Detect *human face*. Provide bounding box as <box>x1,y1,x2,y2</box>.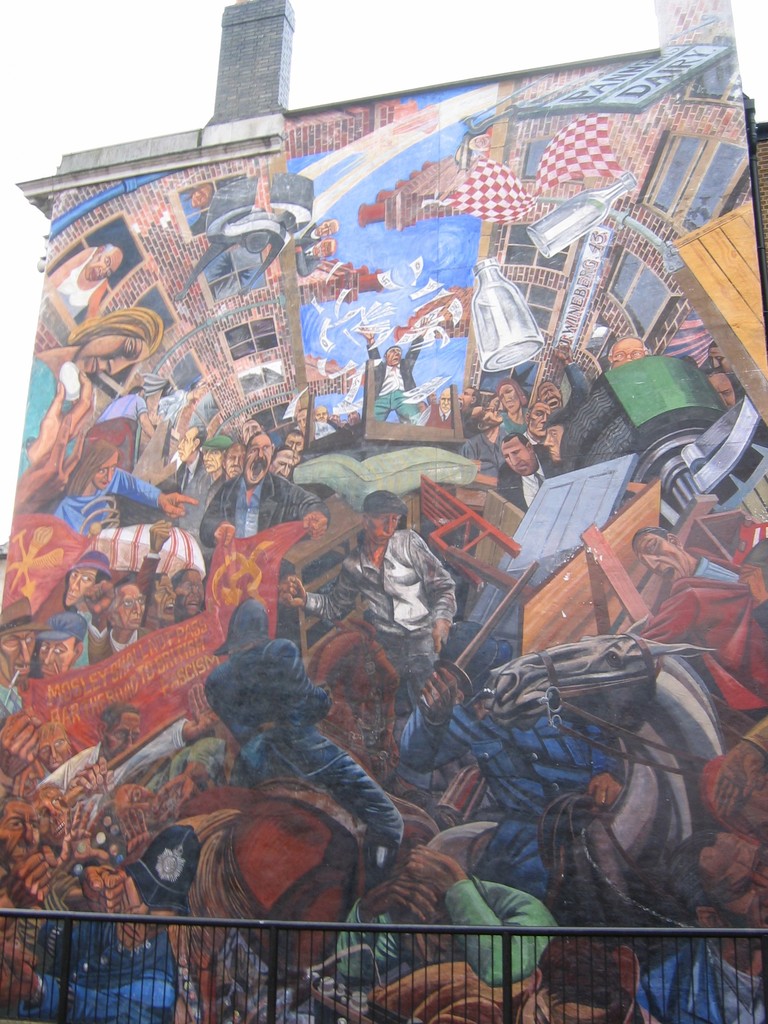
<box>83,251,118,282</box>.
